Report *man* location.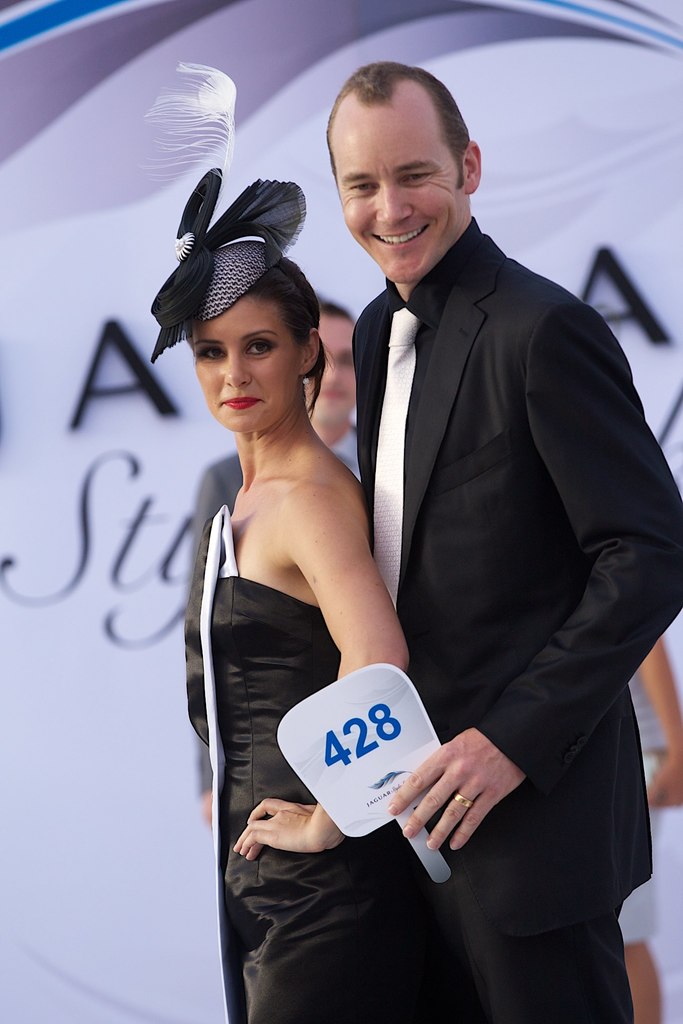
Report: 179/299/374/838.
